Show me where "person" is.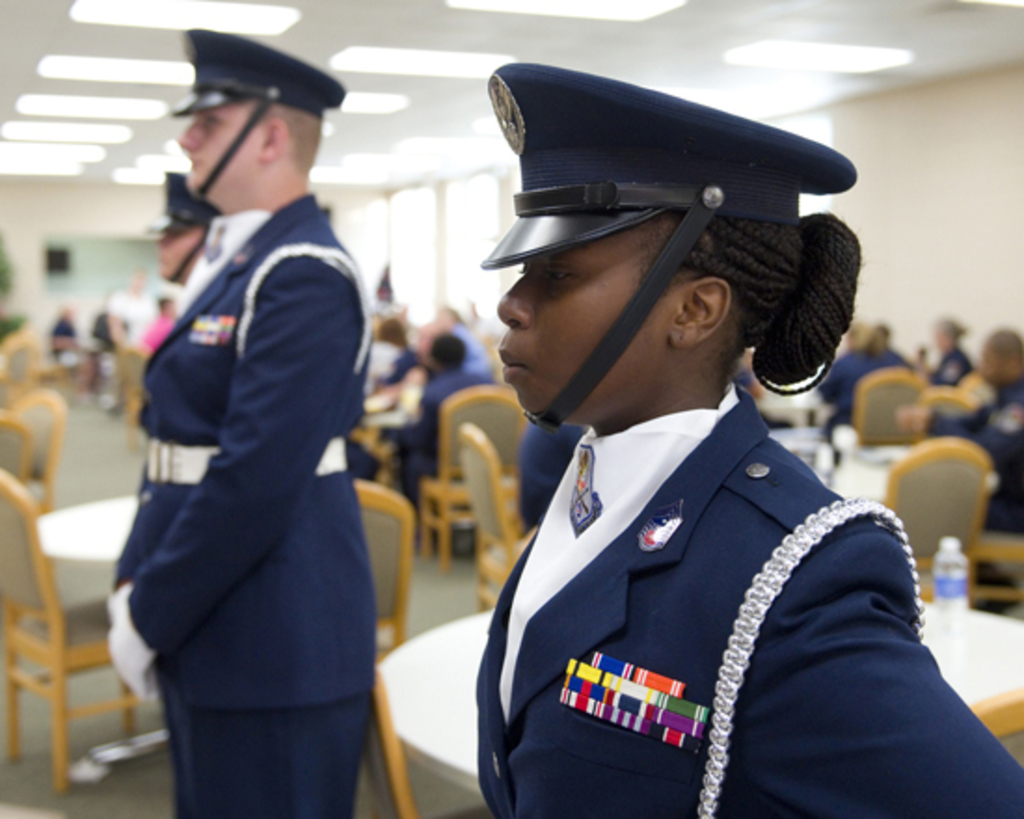
"person" is at (473, 58, 1022, 817).
